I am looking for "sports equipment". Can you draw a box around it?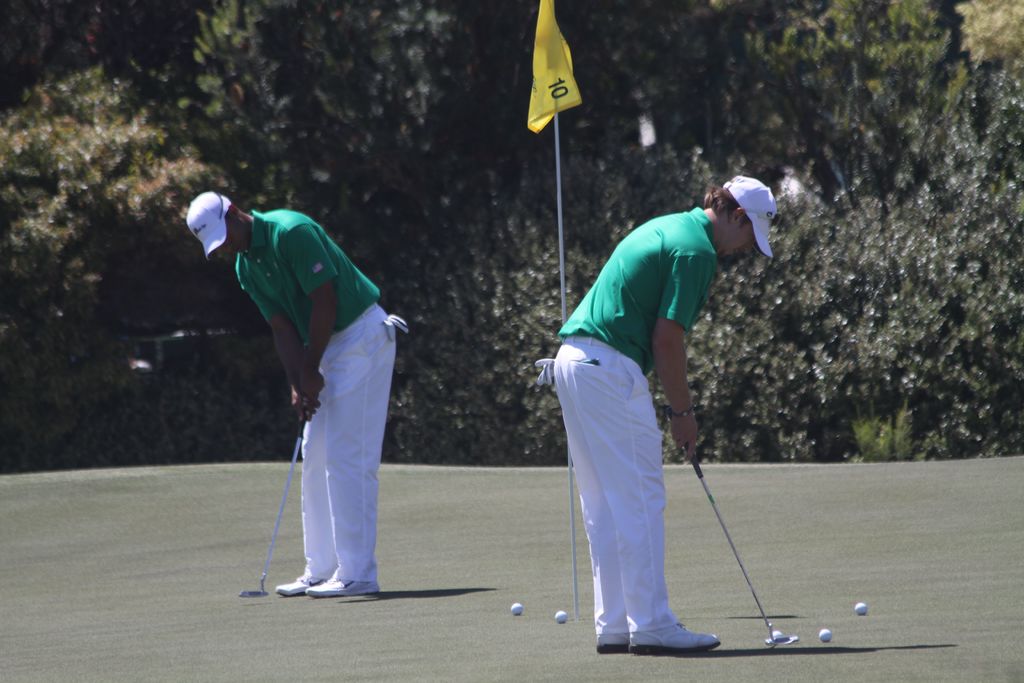
Sure, the bounding box is <bbox>554, 608, 570, 624</bbox>.
